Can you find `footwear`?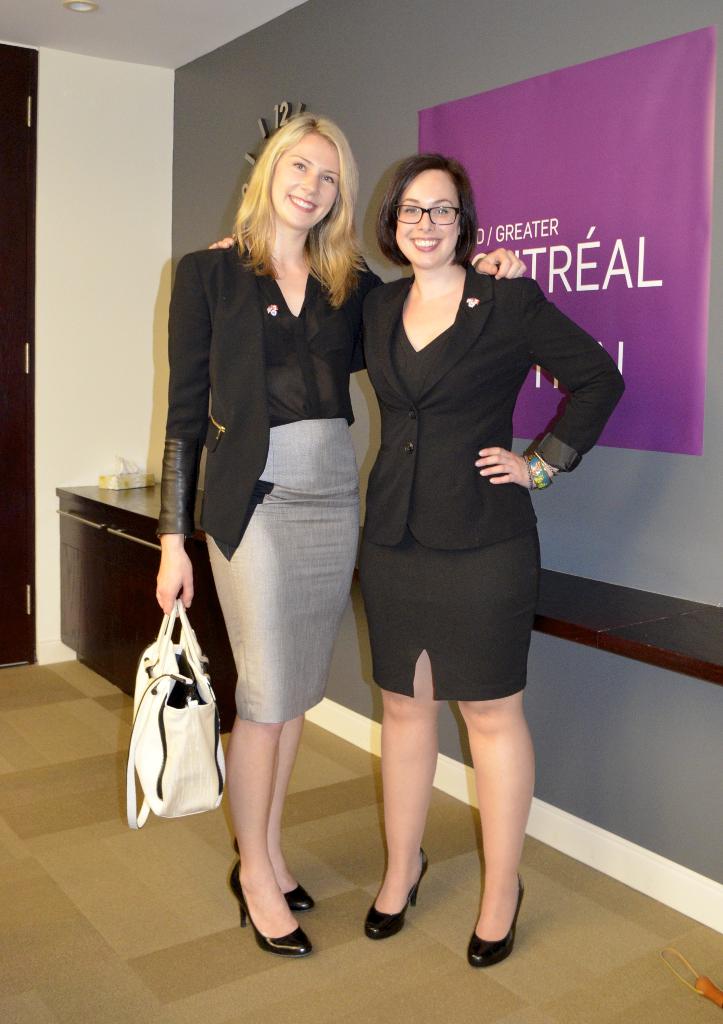
Yes, bounding box: 235/834/316/909.
